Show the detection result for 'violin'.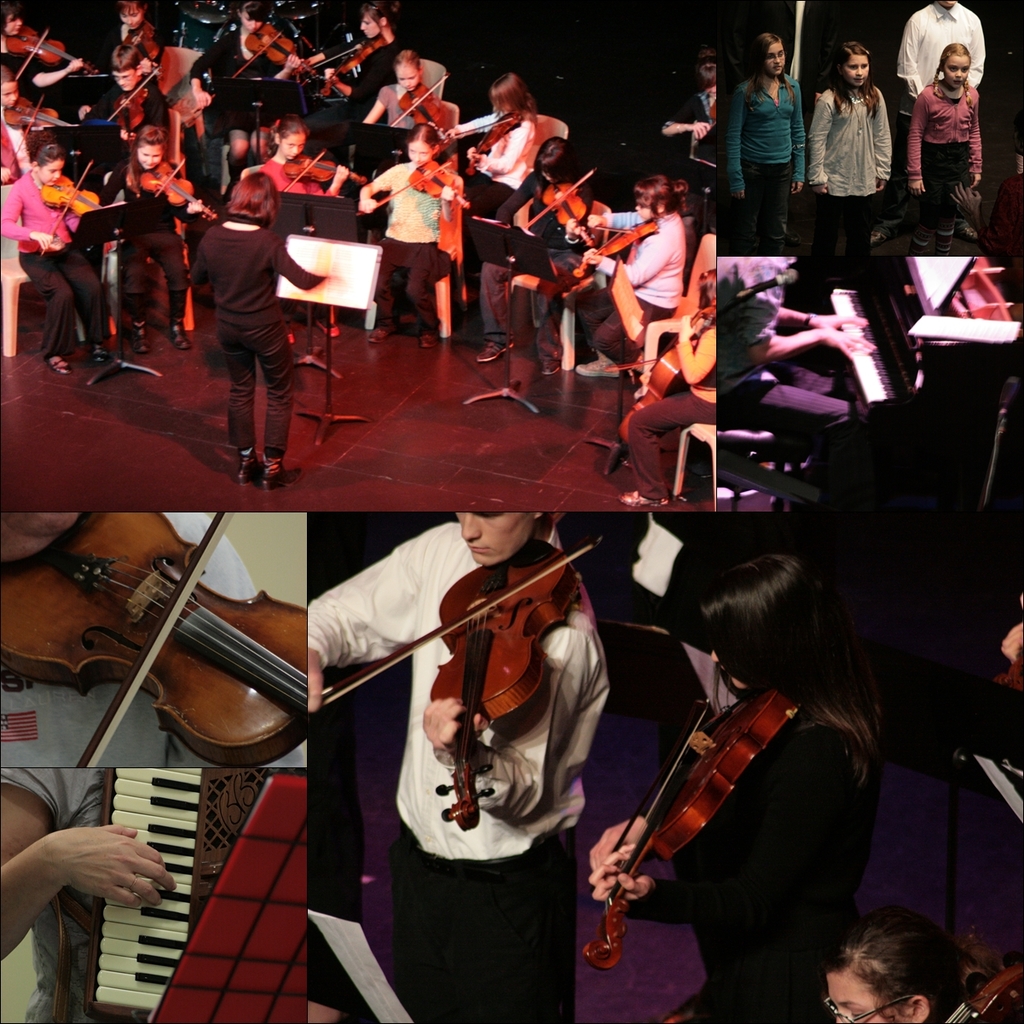
bbox(281, 150, 367, 194).
